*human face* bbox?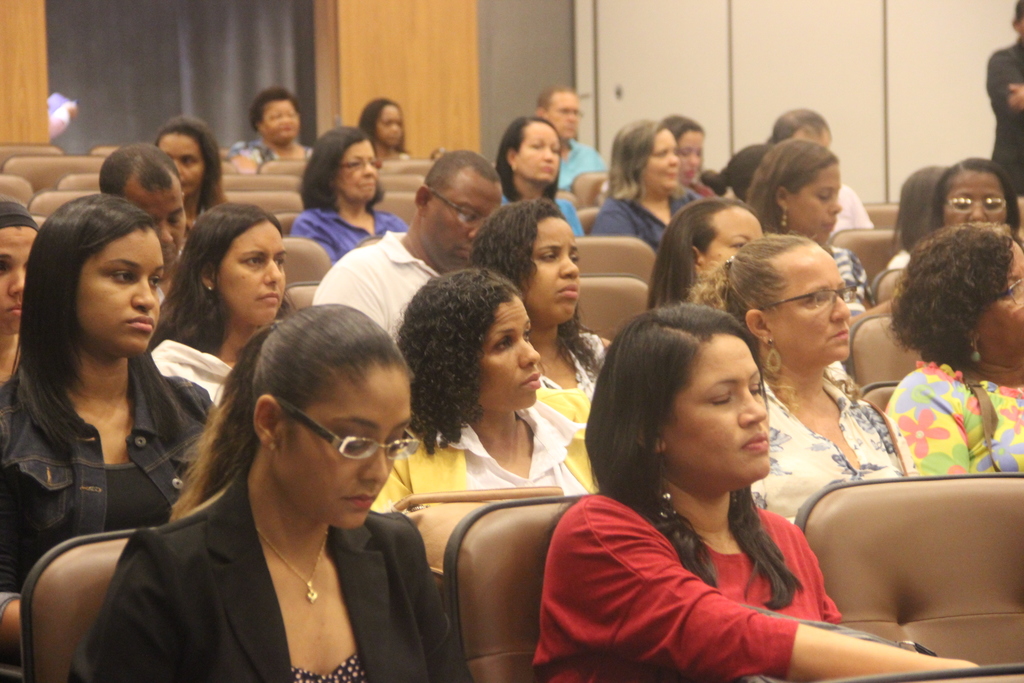
478,303,541,415
